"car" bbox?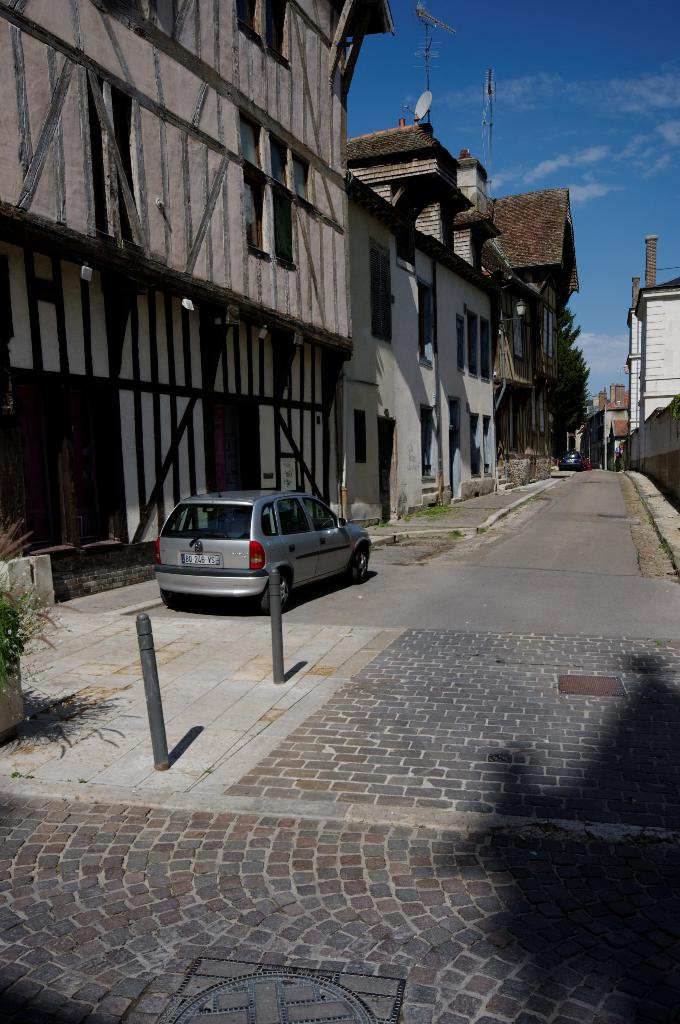
select_region(555, 449, 588, 472)
